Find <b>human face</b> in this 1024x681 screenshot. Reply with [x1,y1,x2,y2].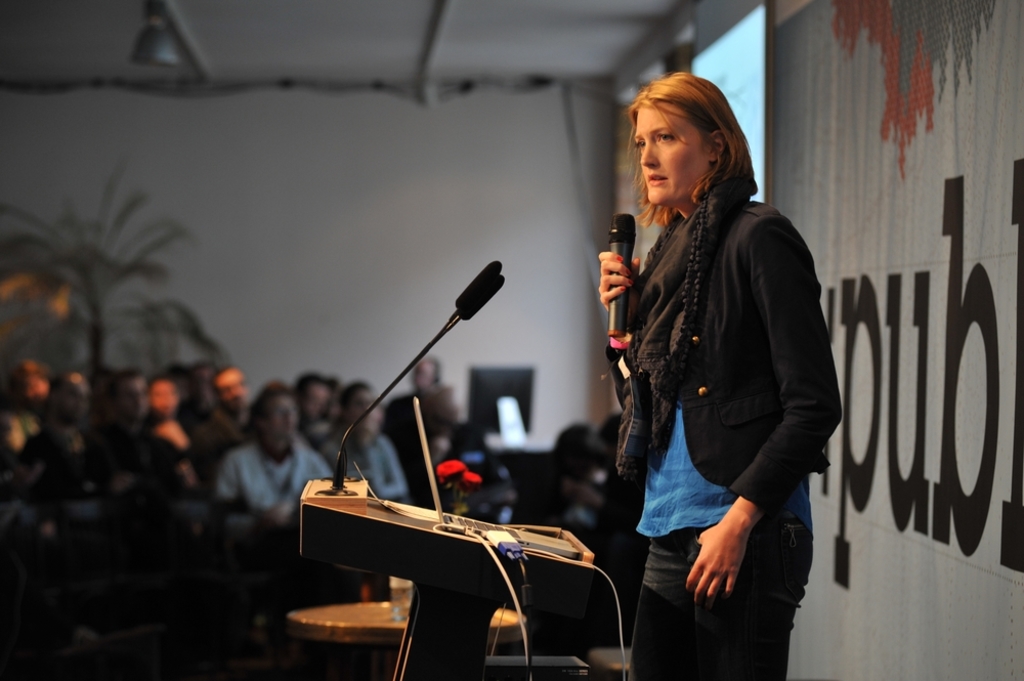
[213,372,245,409].
